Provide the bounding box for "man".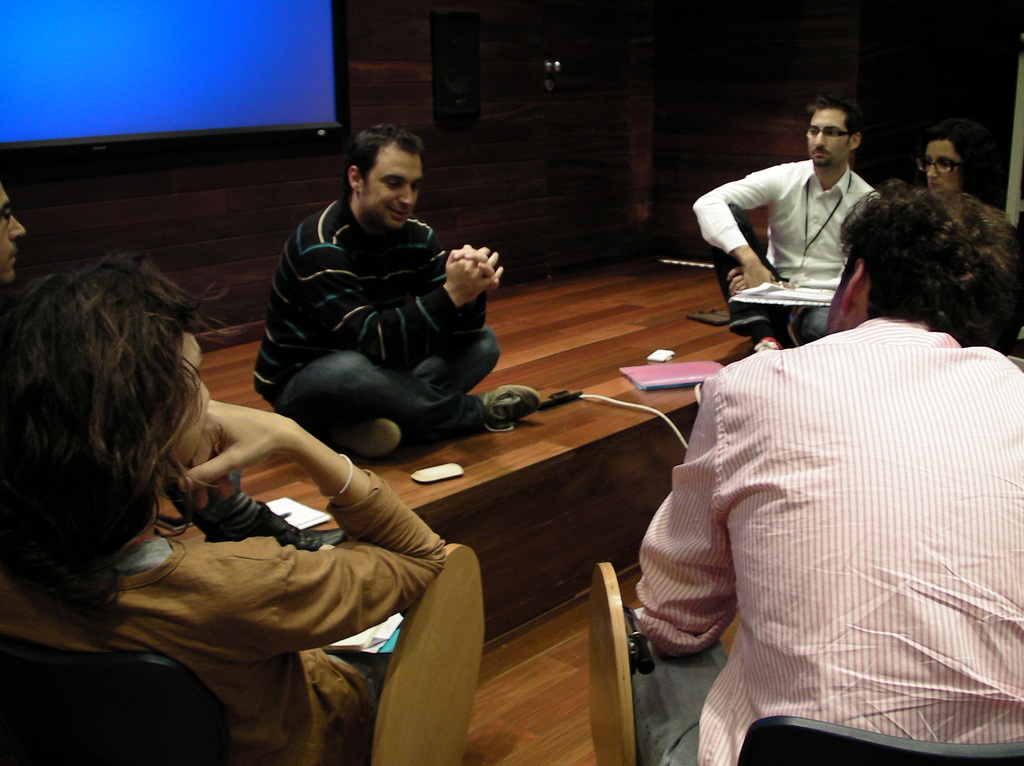
bbox(250, 123, 543, 465).
